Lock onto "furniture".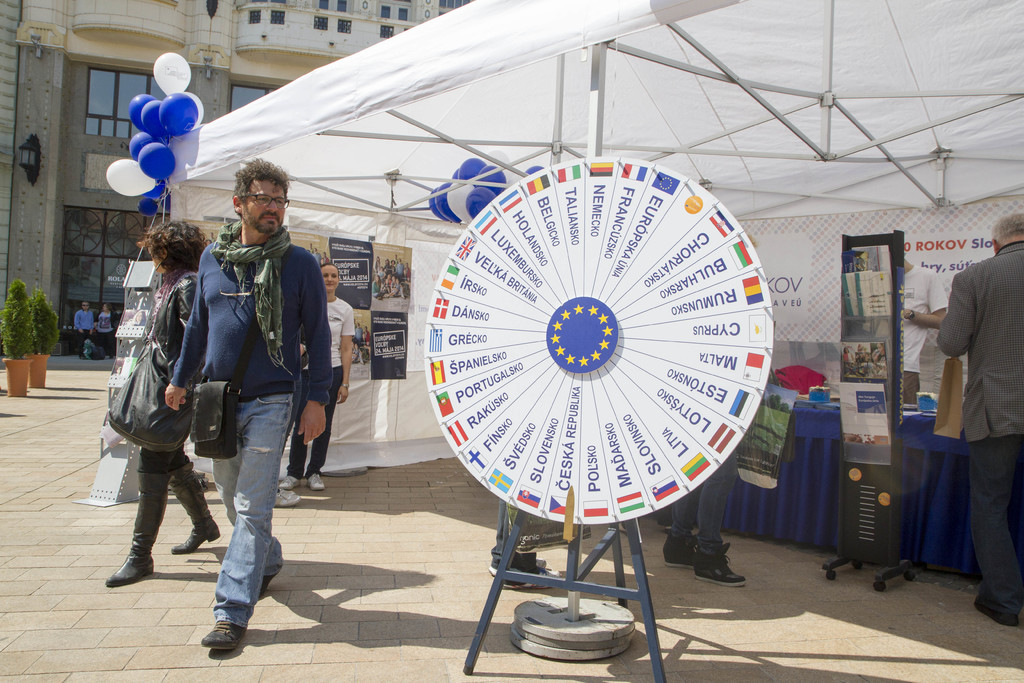
Locked: (left=461, top=509, right=667, bottom=682).
